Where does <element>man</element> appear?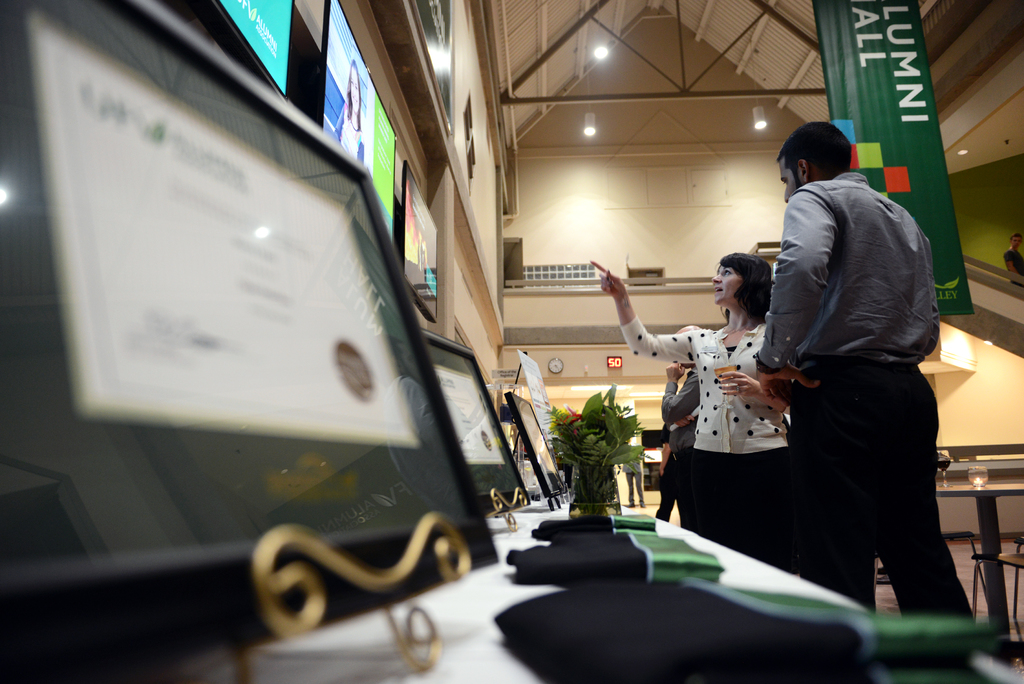
Appears at Rect(657, 321, 707, 531).
